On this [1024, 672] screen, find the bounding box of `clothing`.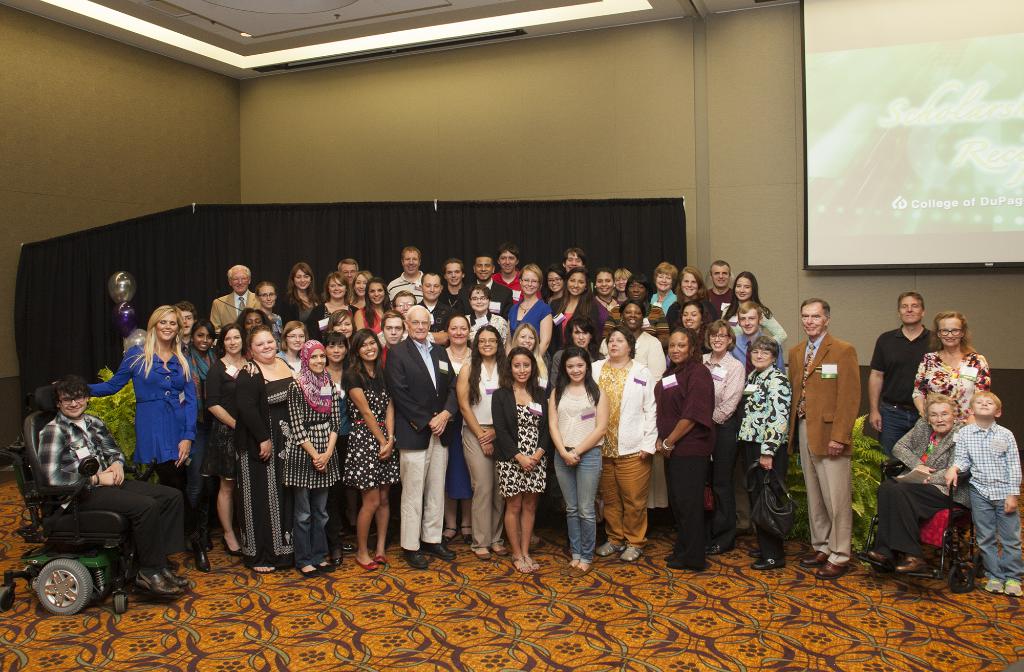
Bounding box: [589, 296, 619, 328].
